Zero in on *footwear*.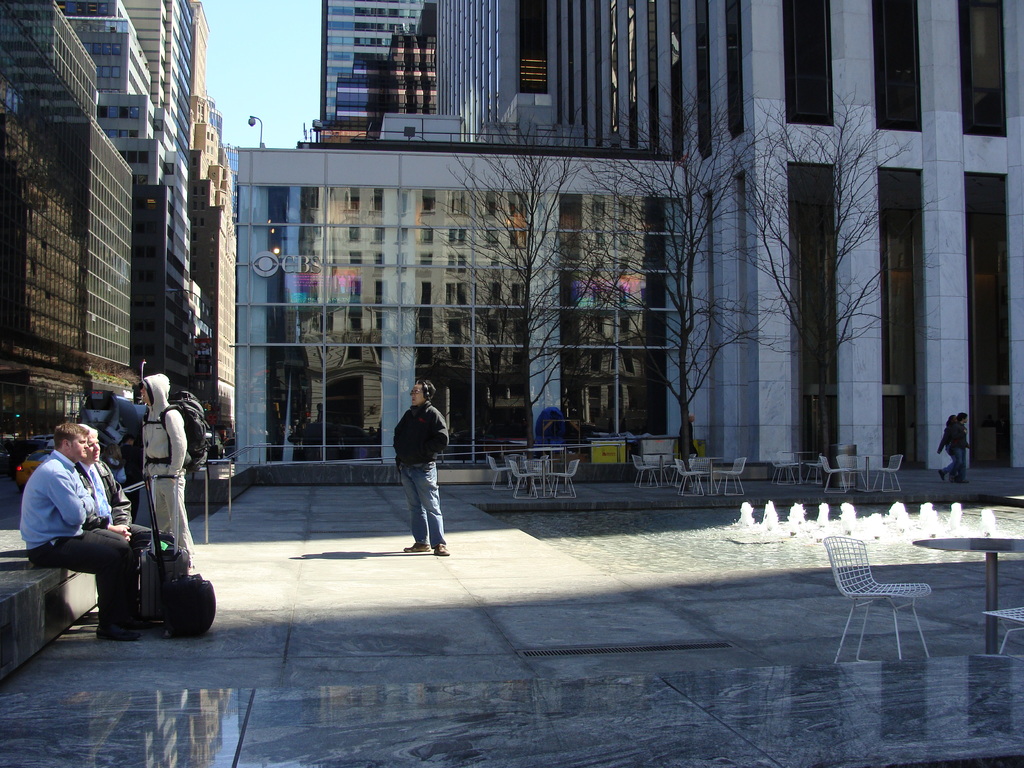
Zeroed in: (99,622,134,644).
